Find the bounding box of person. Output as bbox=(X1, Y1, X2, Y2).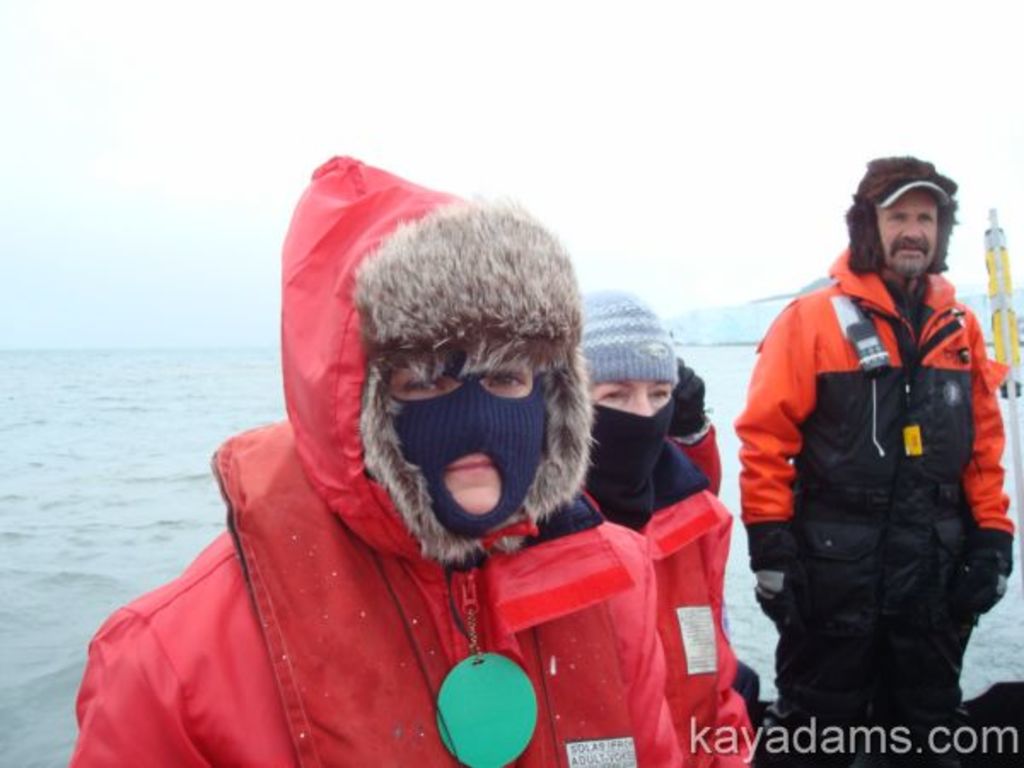
bbox=(123, 125, 689, 732).
